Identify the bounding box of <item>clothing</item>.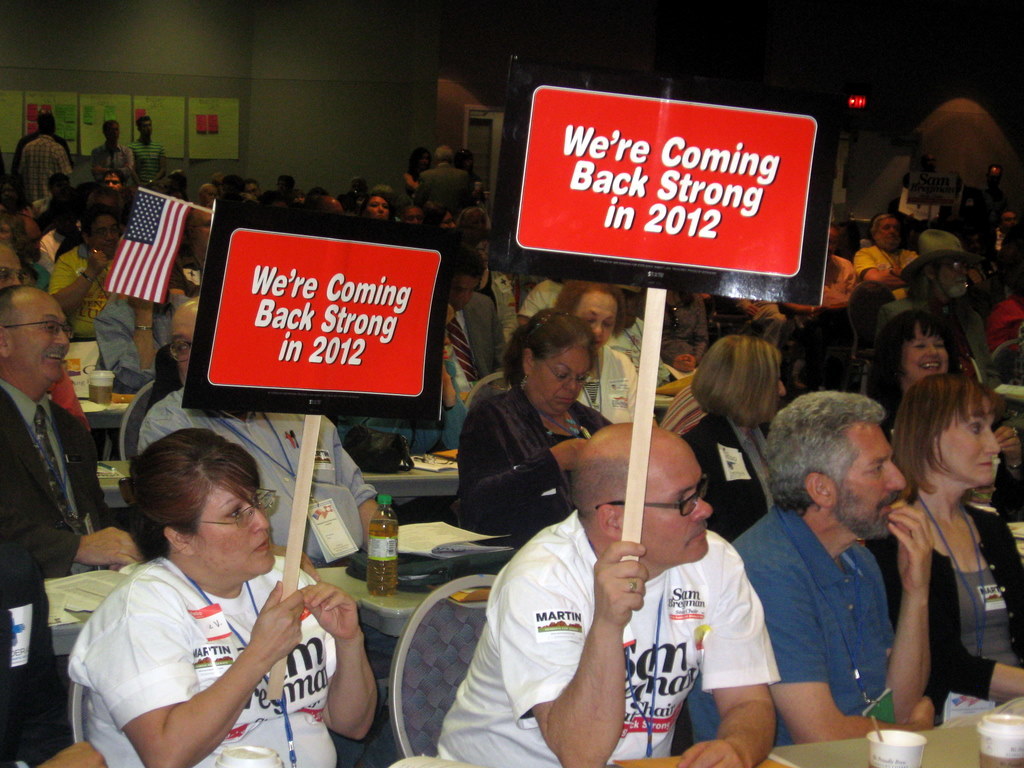
<box>40,243,129,341</box>.
